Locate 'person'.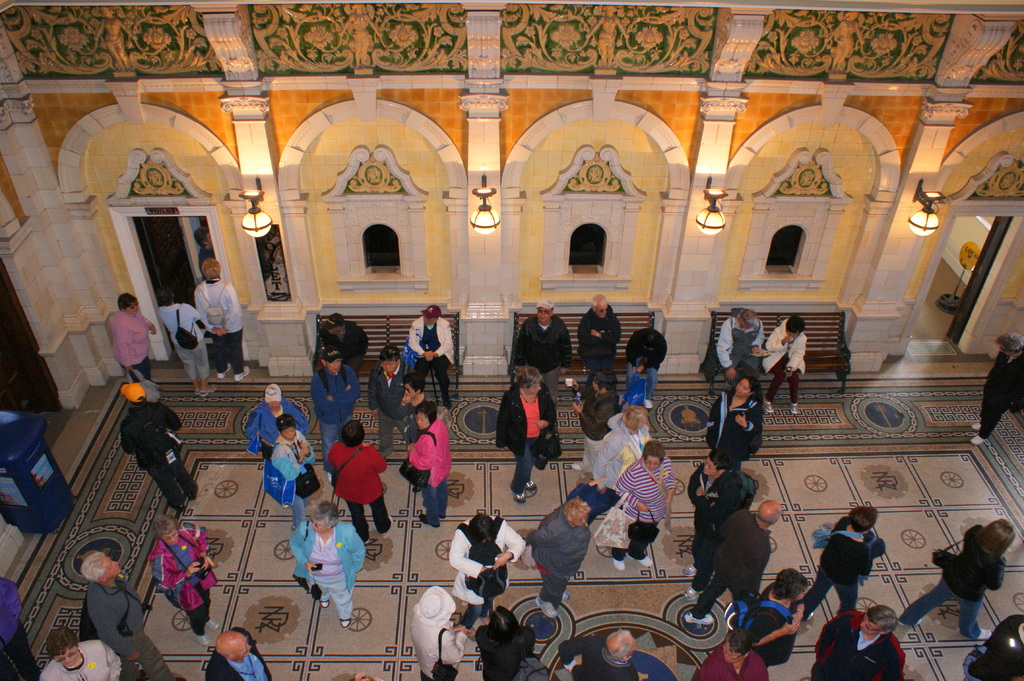
Bounding box: box=[590, 402, 652, 501].
